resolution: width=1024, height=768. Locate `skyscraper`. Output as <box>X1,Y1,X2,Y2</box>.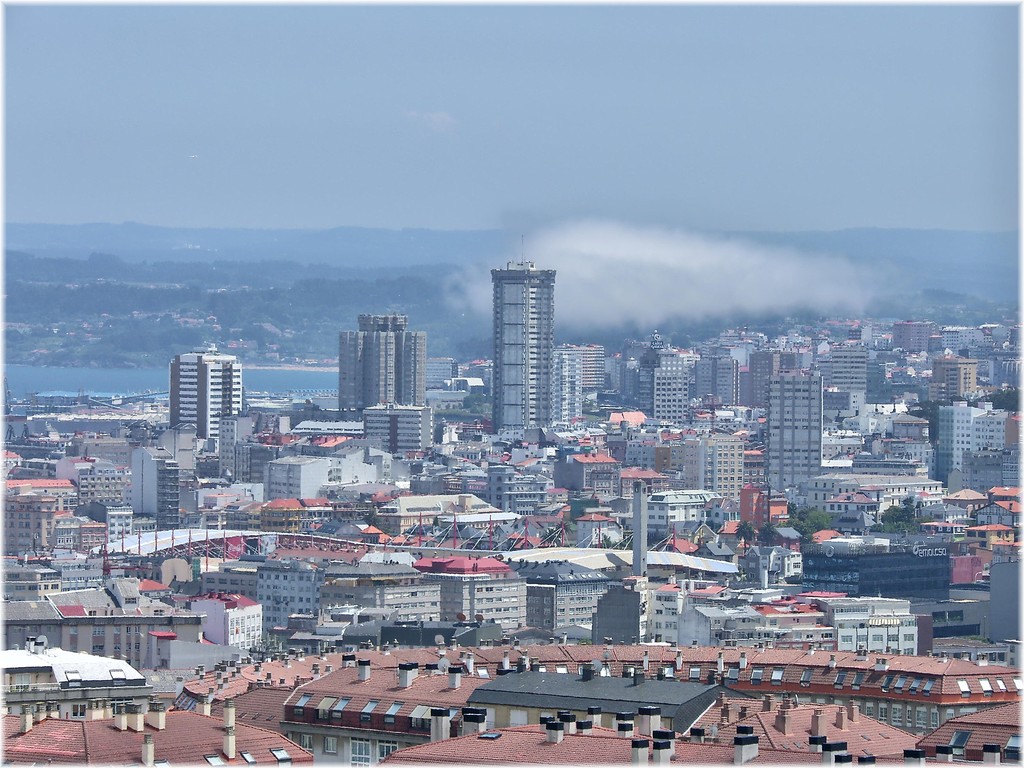
<box>335,310,426,425</box>.
